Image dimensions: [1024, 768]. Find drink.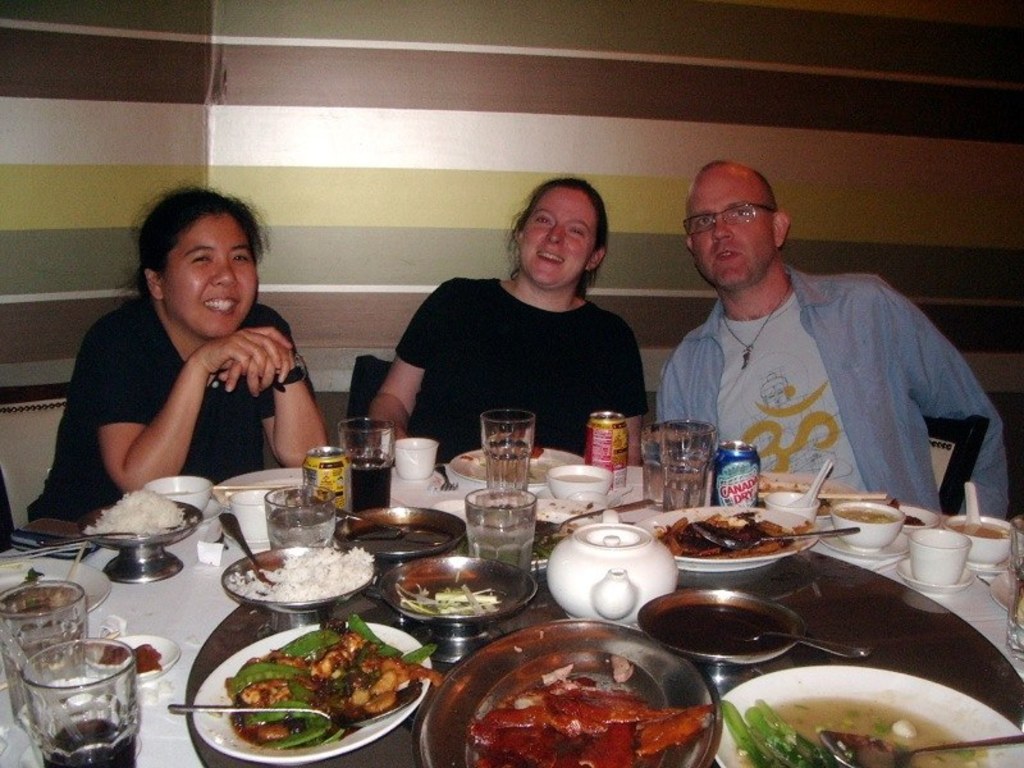
Rect(835, 506, 901, 522).
